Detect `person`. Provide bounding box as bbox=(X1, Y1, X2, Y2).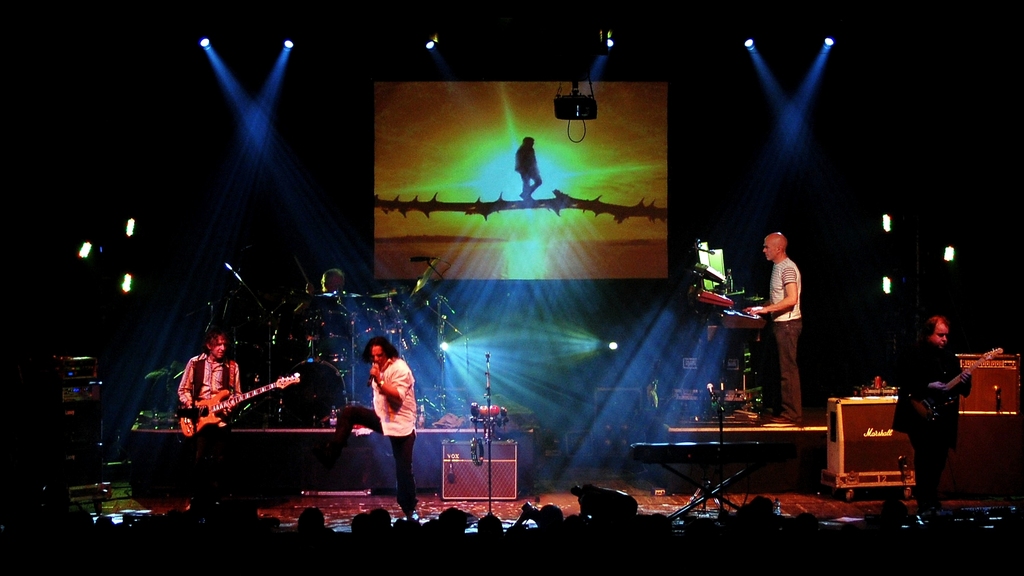
bbox=(173, 322, 237, 508).
